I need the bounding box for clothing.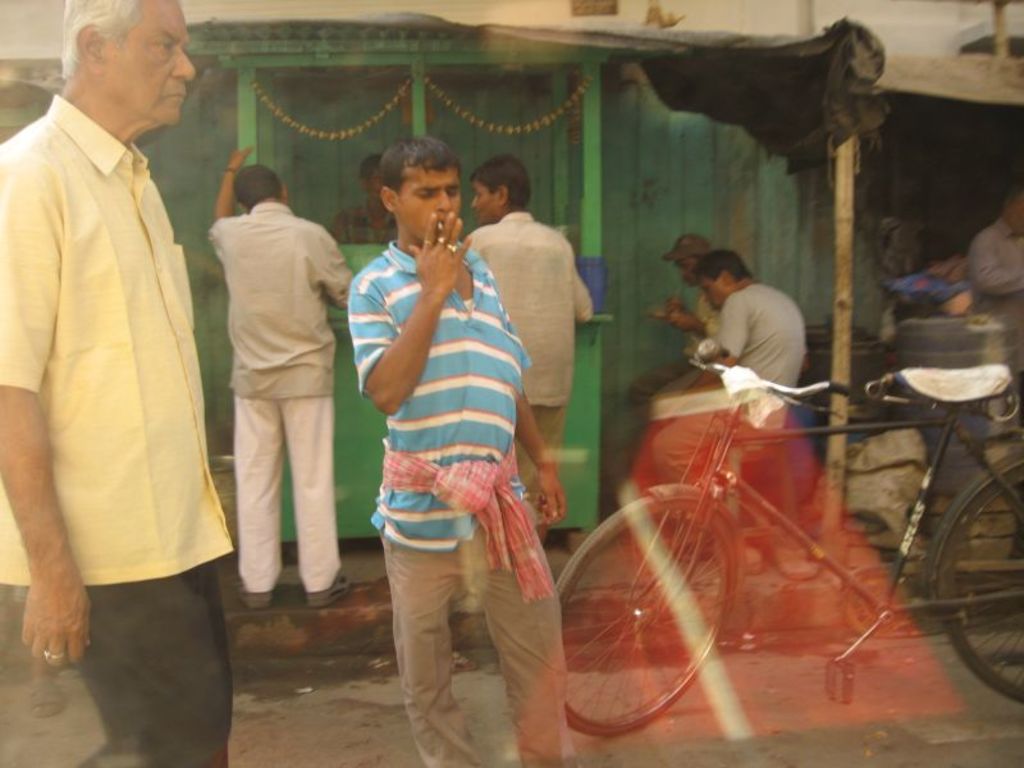
Here it is: bbox=[0, 79, 238, 765].
